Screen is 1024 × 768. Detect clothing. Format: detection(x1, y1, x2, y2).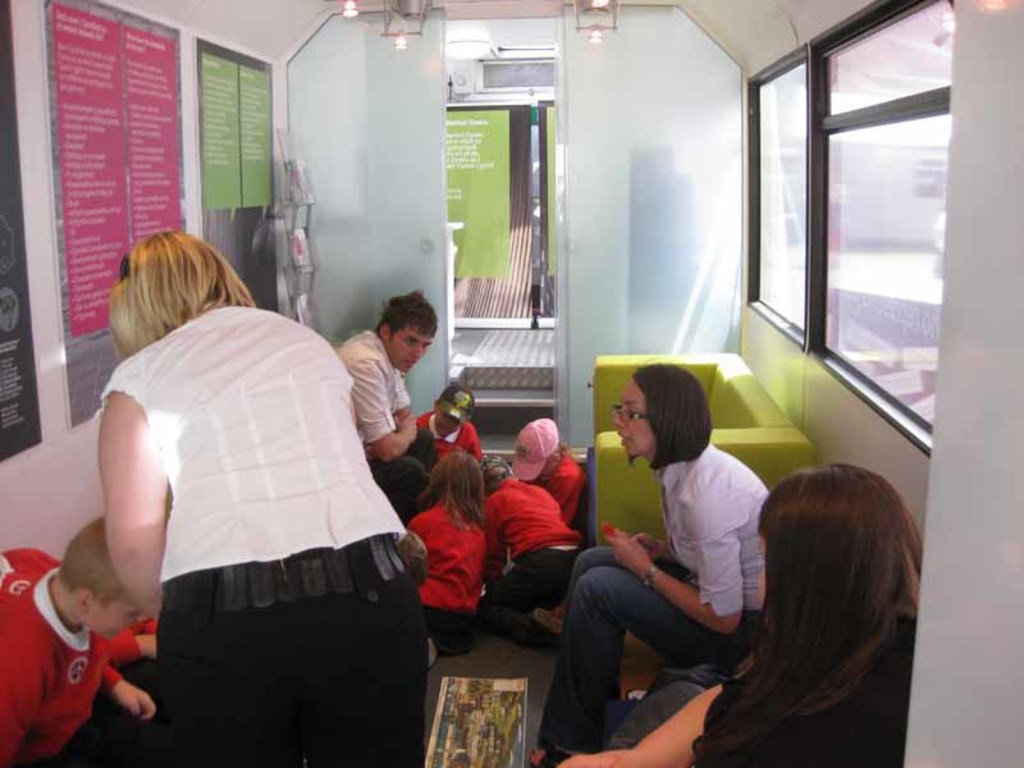
detection(86, 305, 429, 767).
